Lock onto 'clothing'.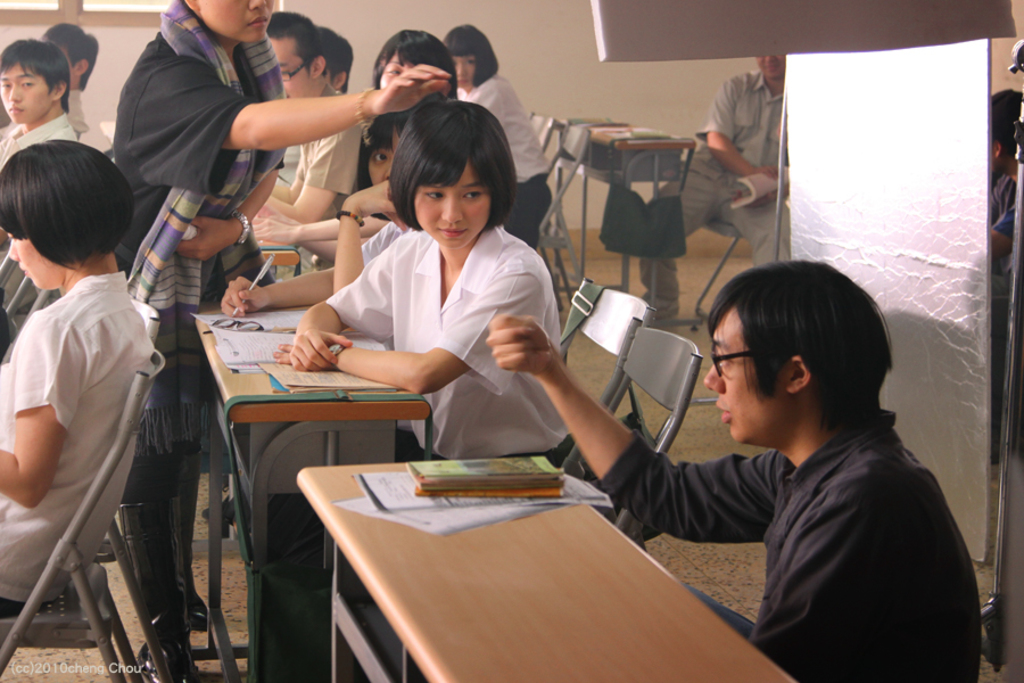
Locked: box=[0, 107, 91, 172].
